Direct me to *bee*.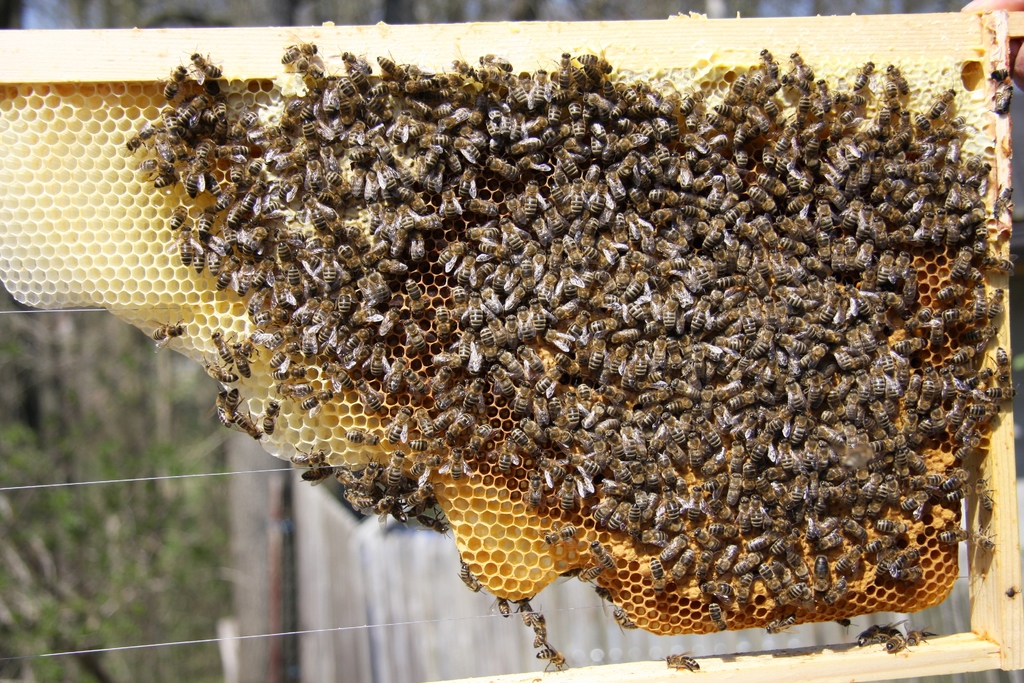
Direction: <box>701,518,730,544</box>.
